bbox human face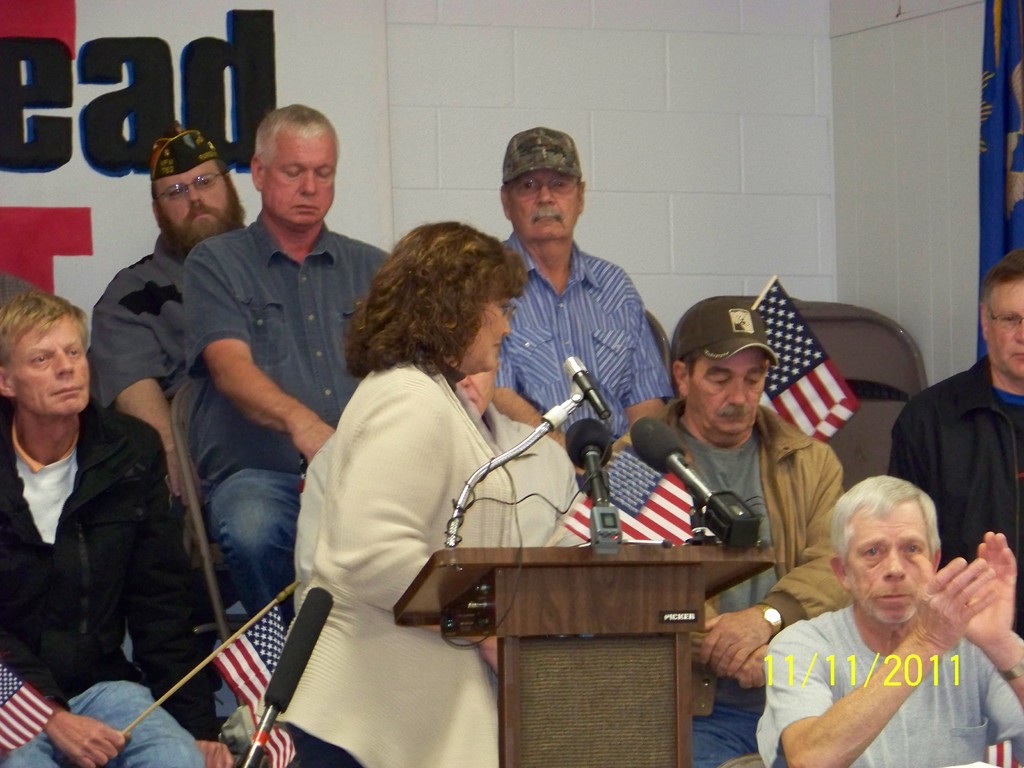
[841,515,933,627]
